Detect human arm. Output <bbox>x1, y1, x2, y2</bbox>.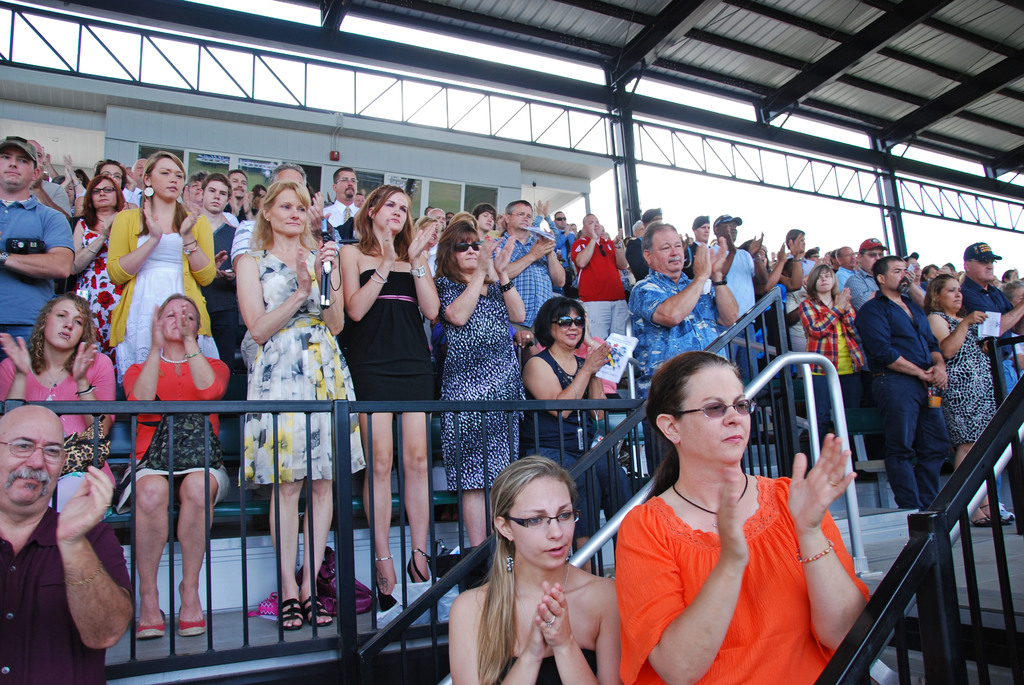
<bbox>343, 242, 387, 327</bbox>.
